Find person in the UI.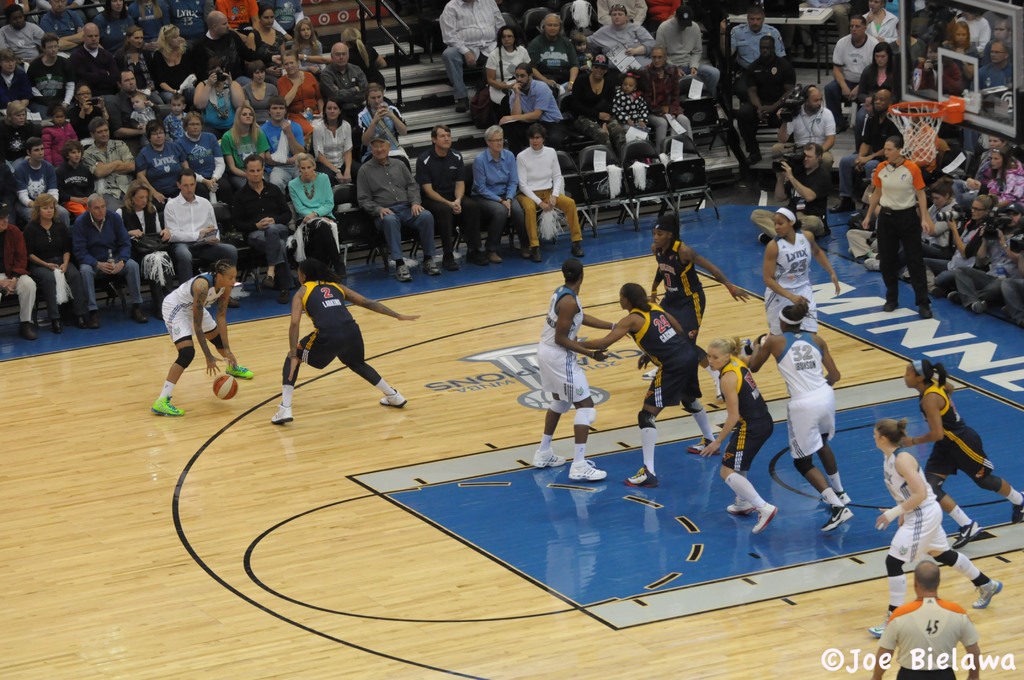
UI element at left=648, top=215, right=754, bottom=344.
